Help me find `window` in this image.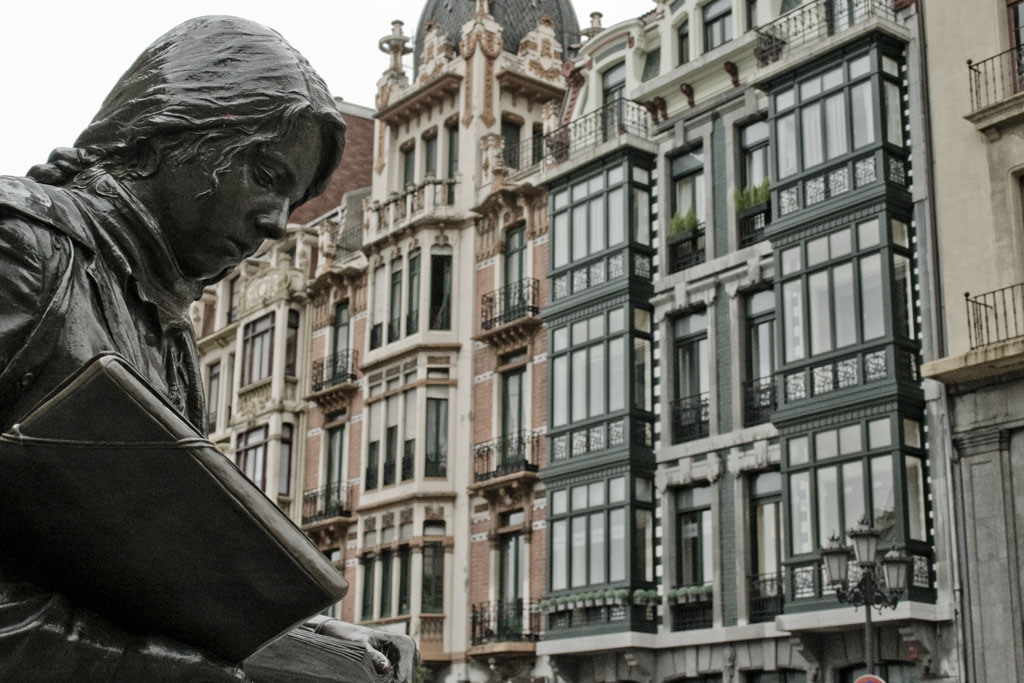
Found it: bbox(880, 215, 919, 372).
